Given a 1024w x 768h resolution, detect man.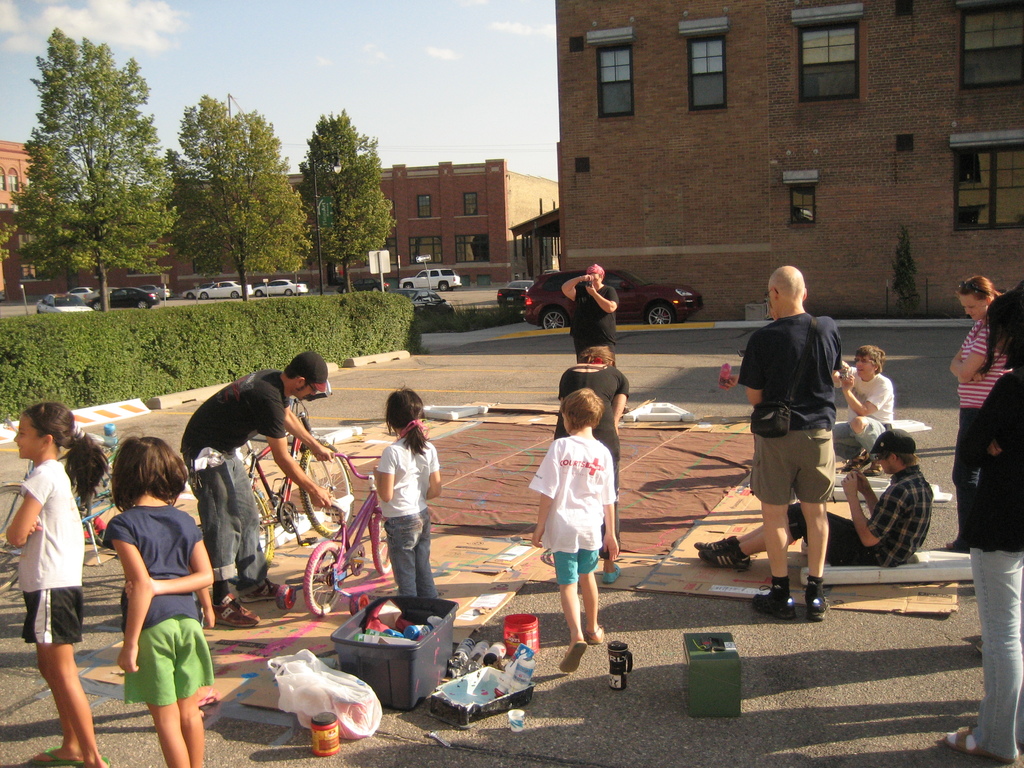
829/341/893/475.
